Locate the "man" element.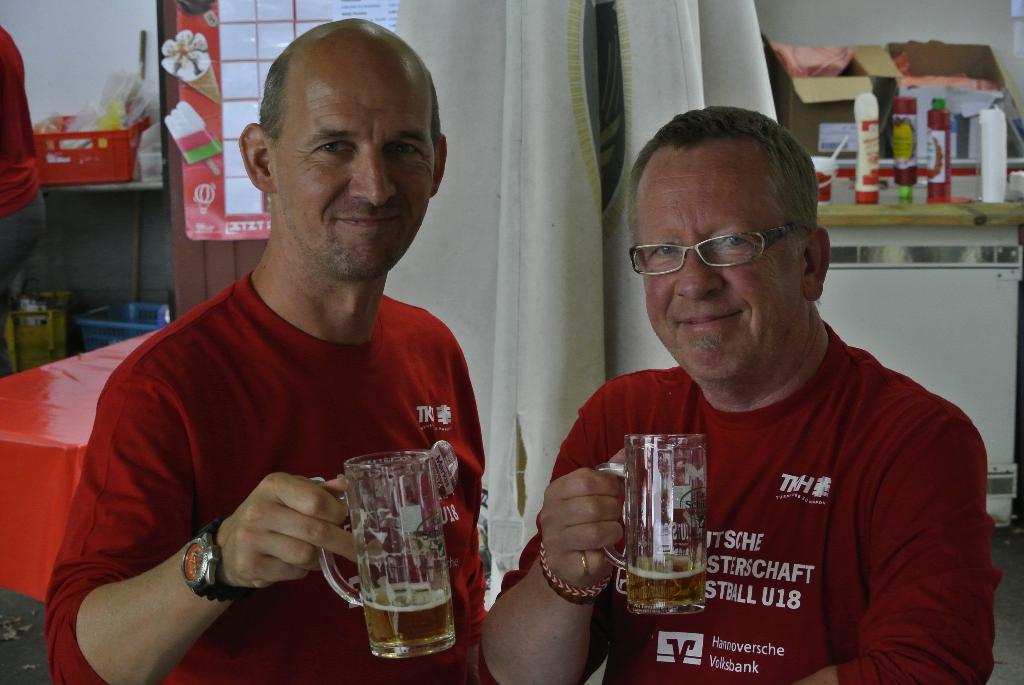
Element bbox: 55 33 539 674.
